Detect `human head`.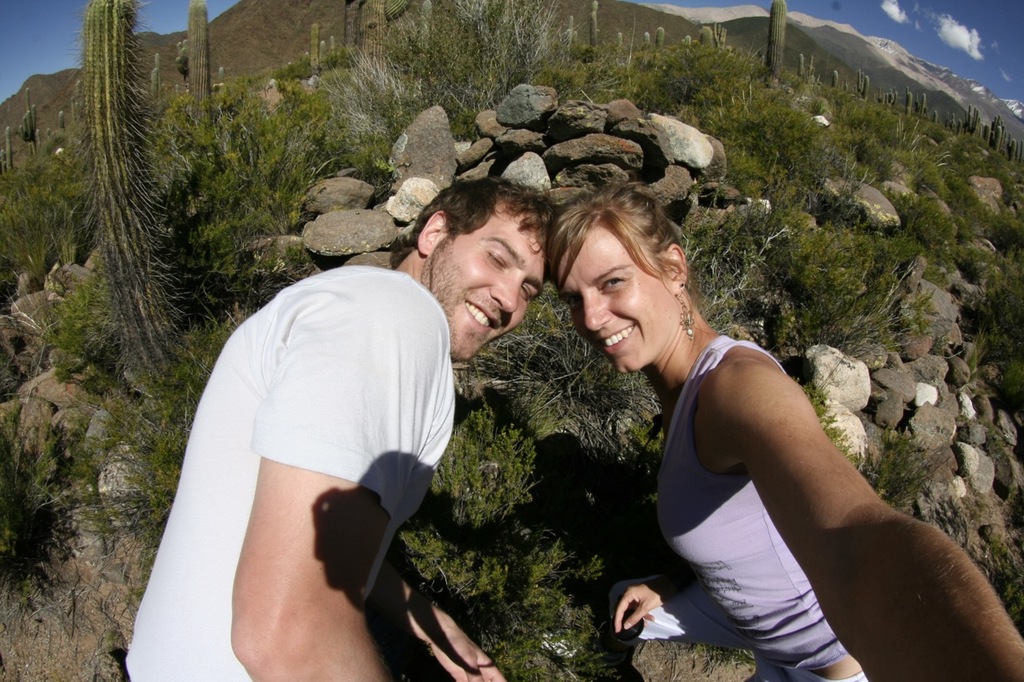
Detected at (x1=551, y1=190, x2=703, y2=352).
